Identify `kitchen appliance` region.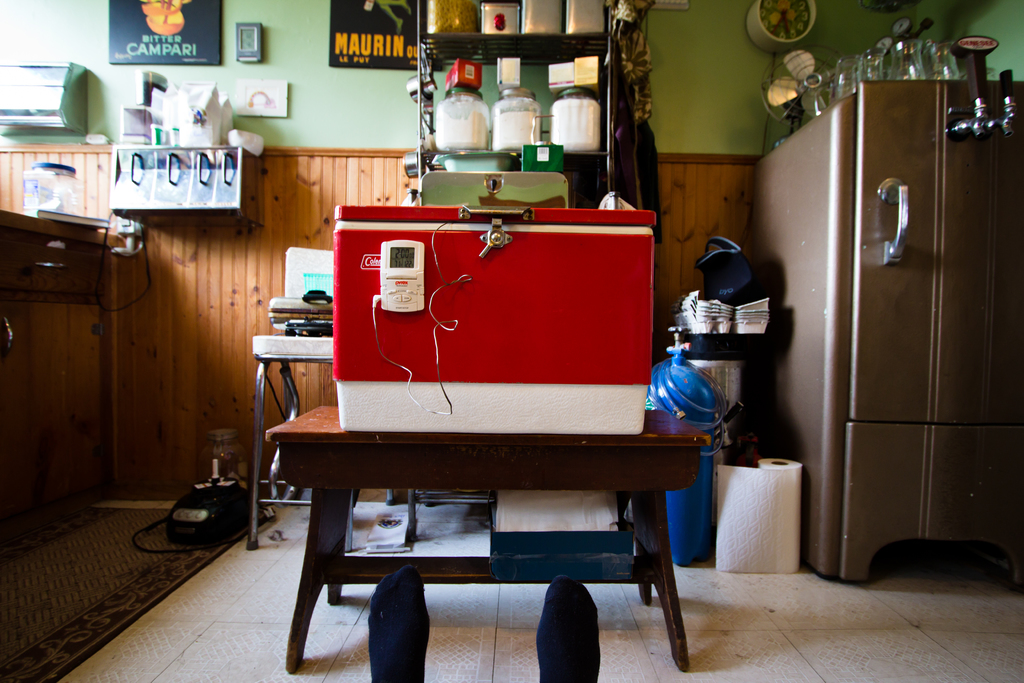
Region: (27, 159, 74, 217).
